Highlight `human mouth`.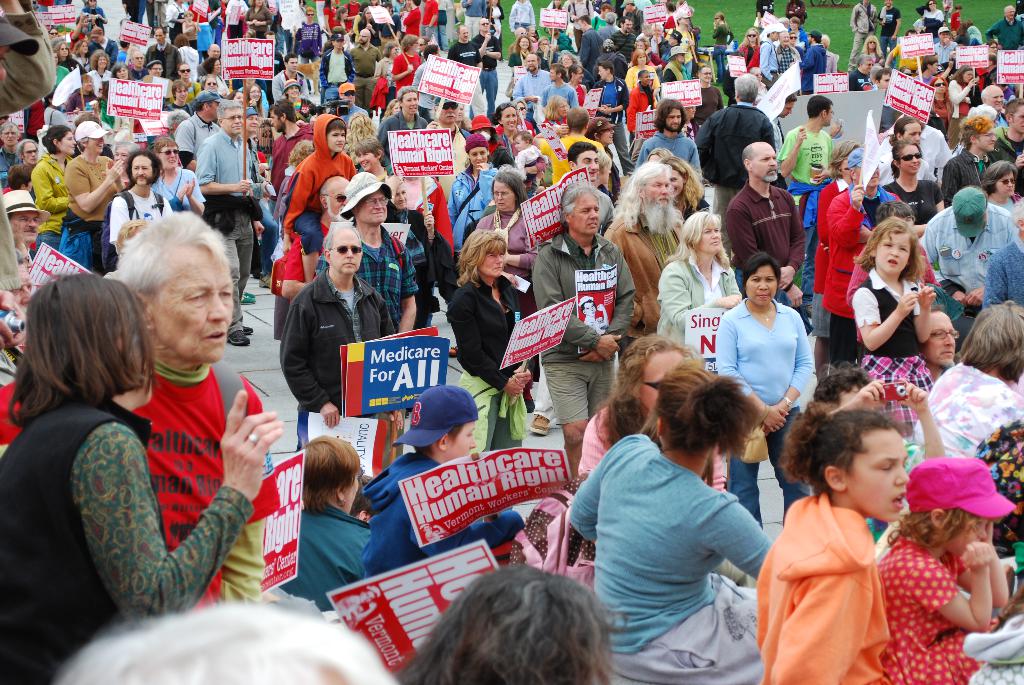
Highlighted region: bbox(209, 333, 228, 343).
